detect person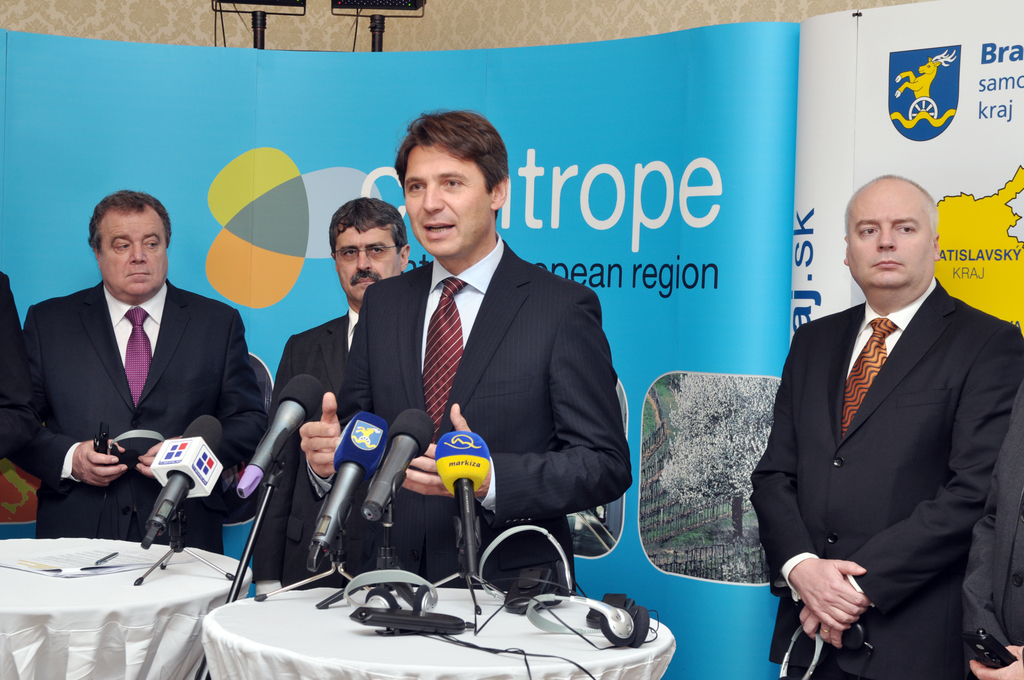
(x1=748, y1=169, x2=1023, y2=679)
